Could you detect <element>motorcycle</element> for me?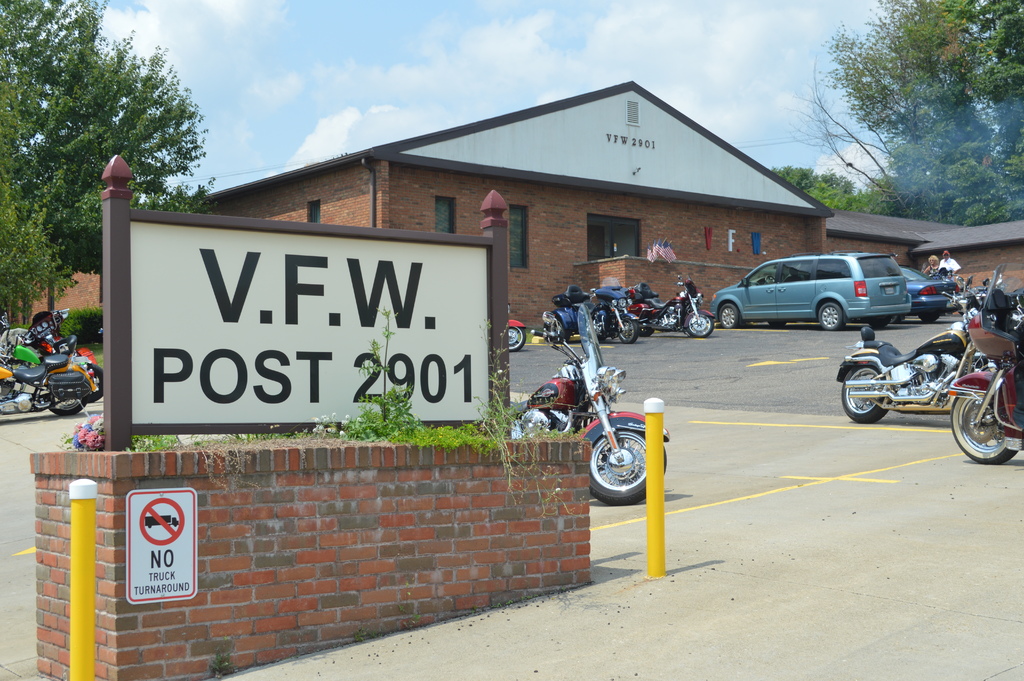
Detection result: region(950, 270, 1019, 466).
